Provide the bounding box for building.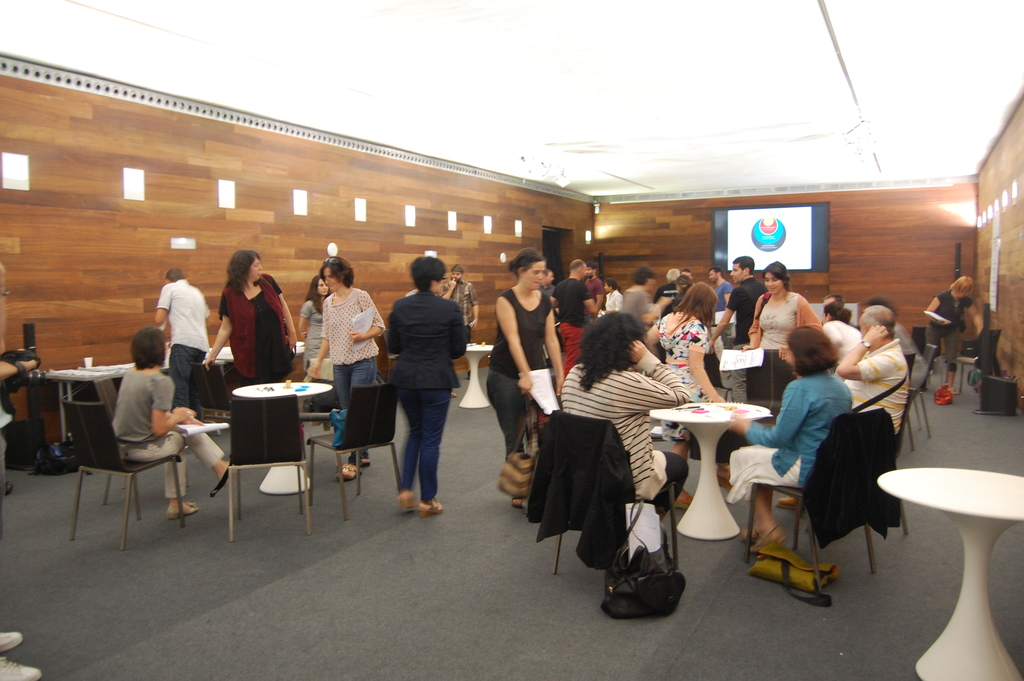
crop(0, 0, 1005, 680).
